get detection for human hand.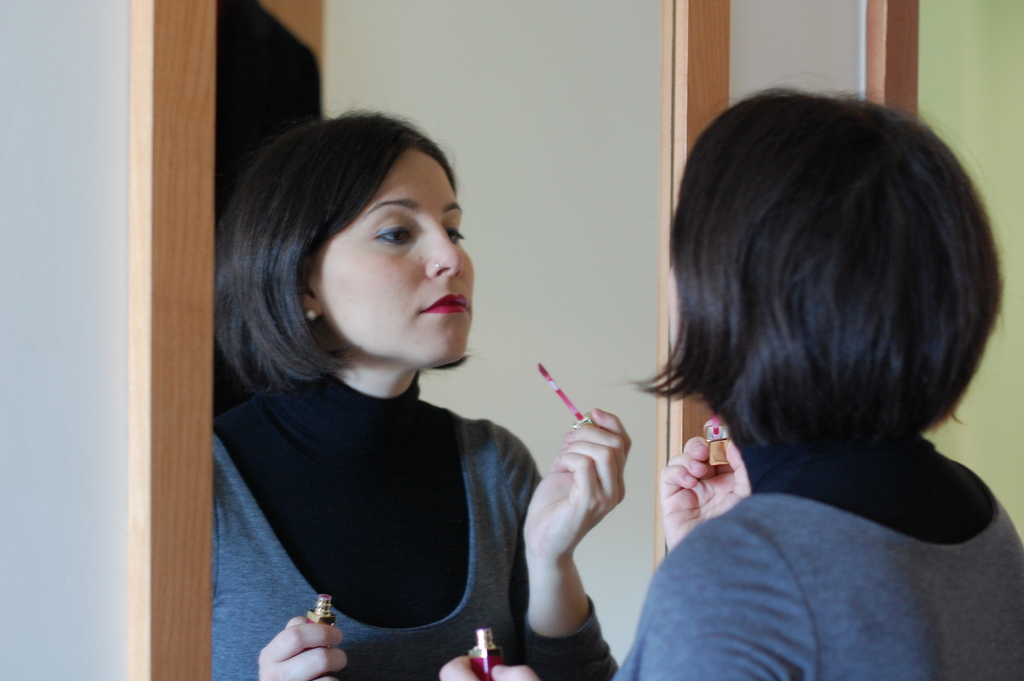
Detection: 515,378,627,623.
